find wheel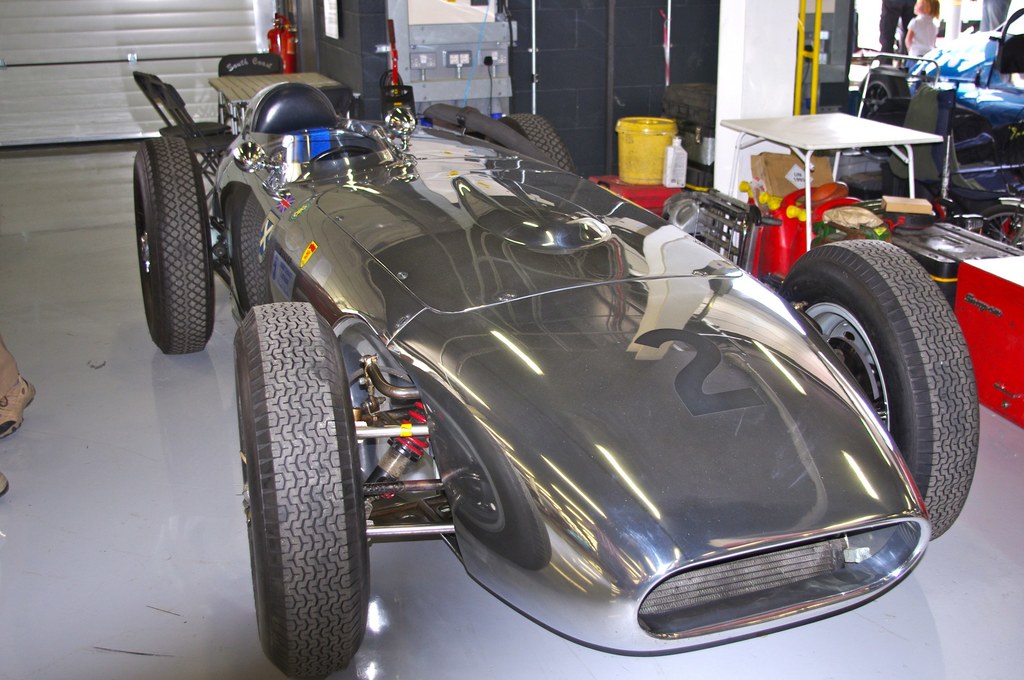
detection(499, 104, 584, 178)
